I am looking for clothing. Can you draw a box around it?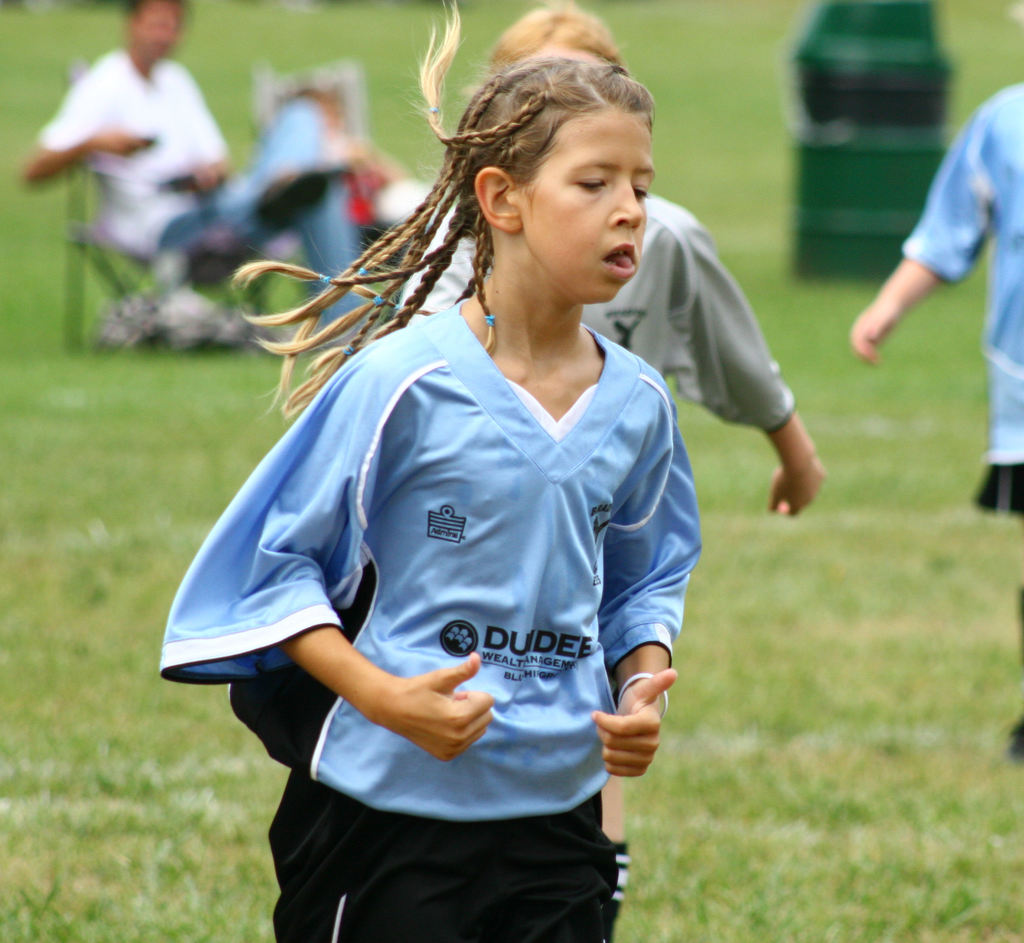
Sure, the bounding box is 403/197/793/436.
